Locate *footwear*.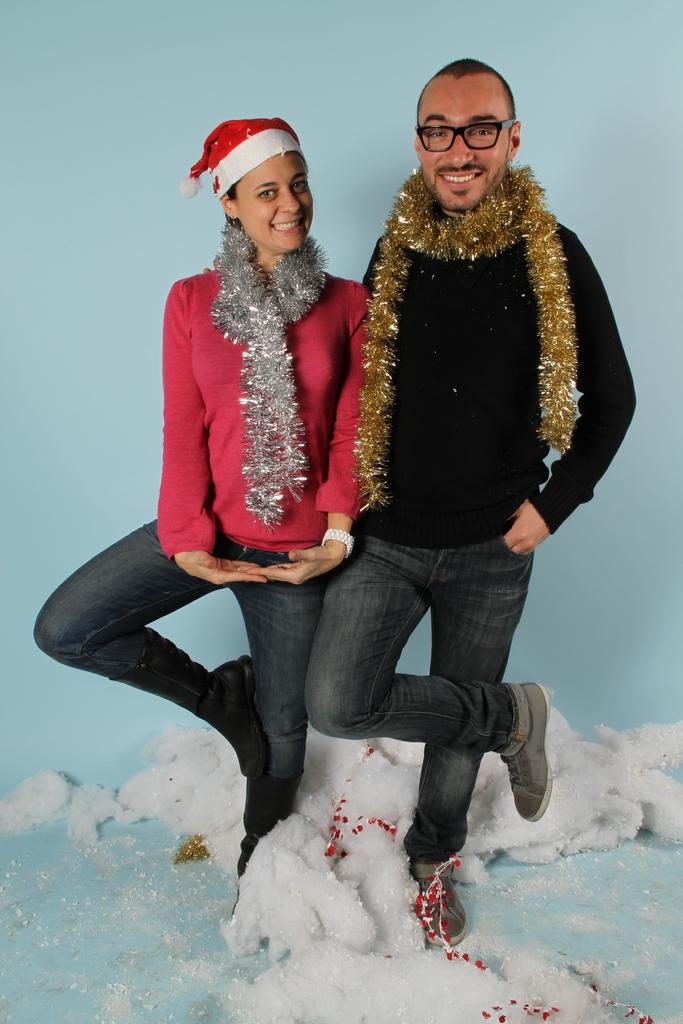
Bounding box: (410,858,471,953).
